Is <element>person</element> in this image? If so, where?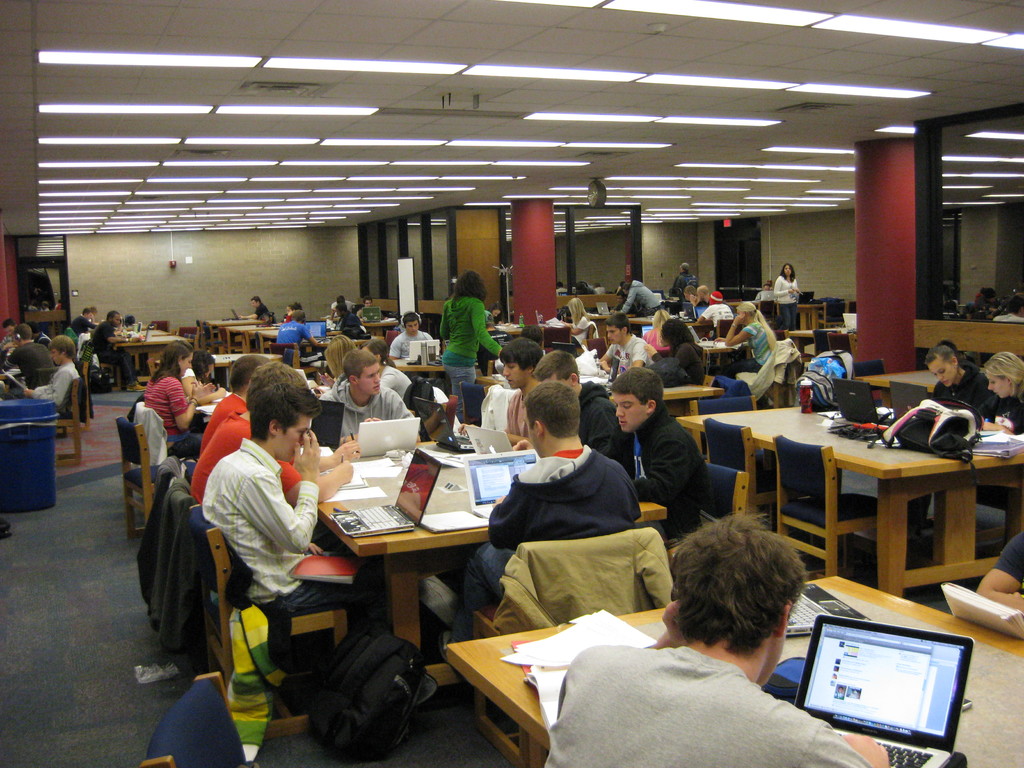
Yes, at (x1=982, y1=351, x2=1023, y2=441).
